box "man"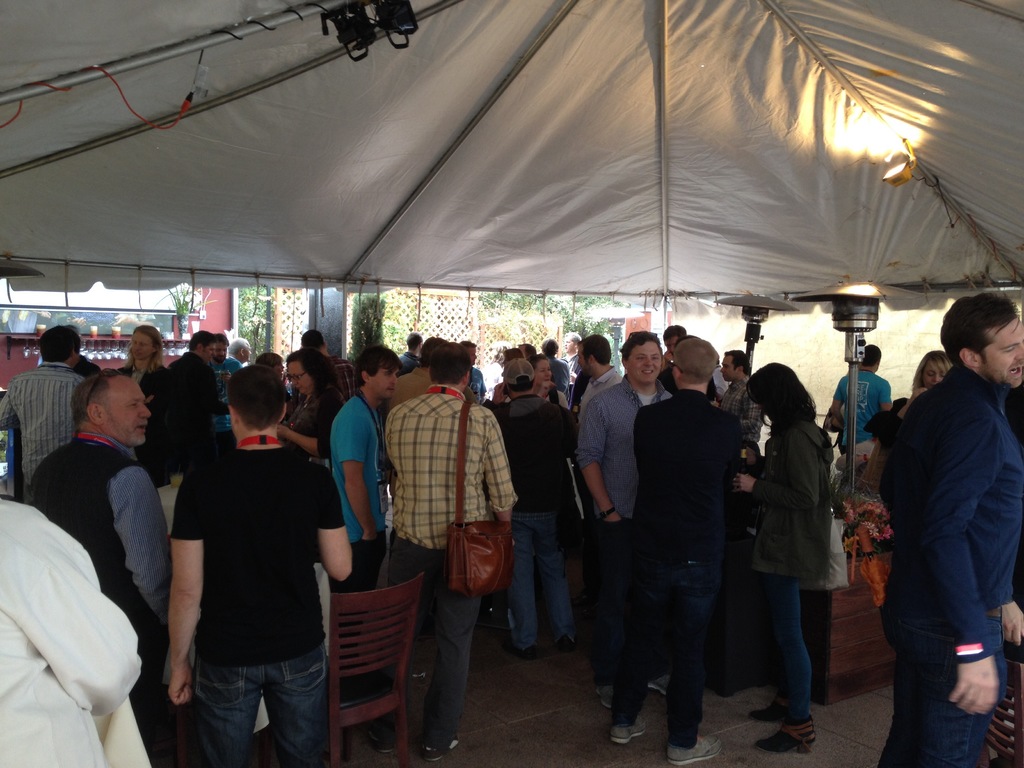
pyautogui.locateOnScreen(822, 337, 894, 461)
